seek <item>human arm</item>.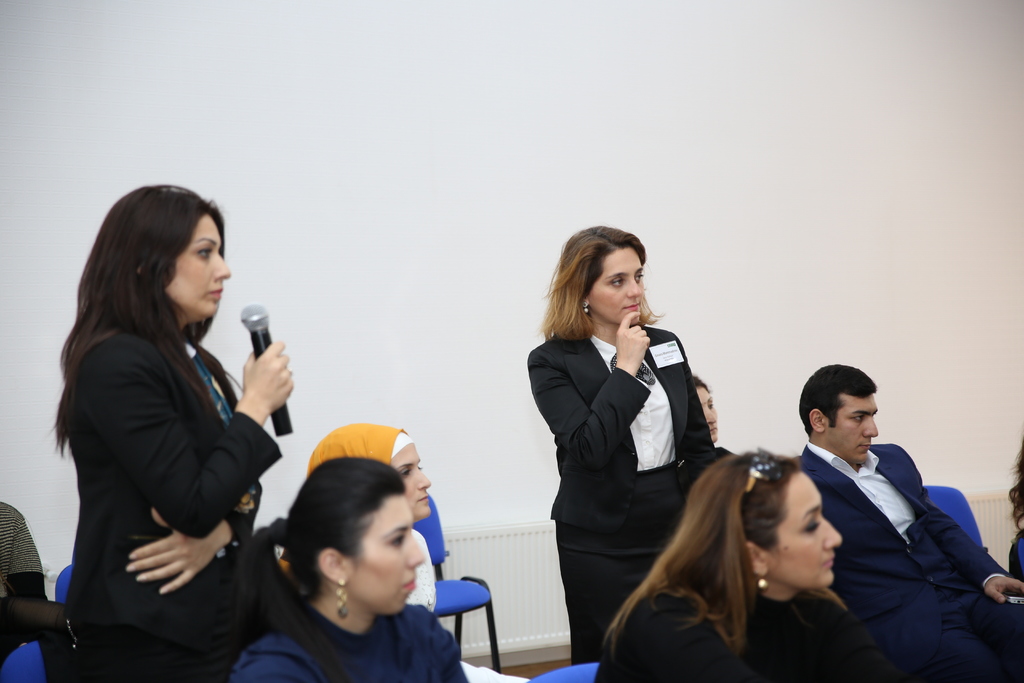
l=633, t=614, r=767, b=682.
